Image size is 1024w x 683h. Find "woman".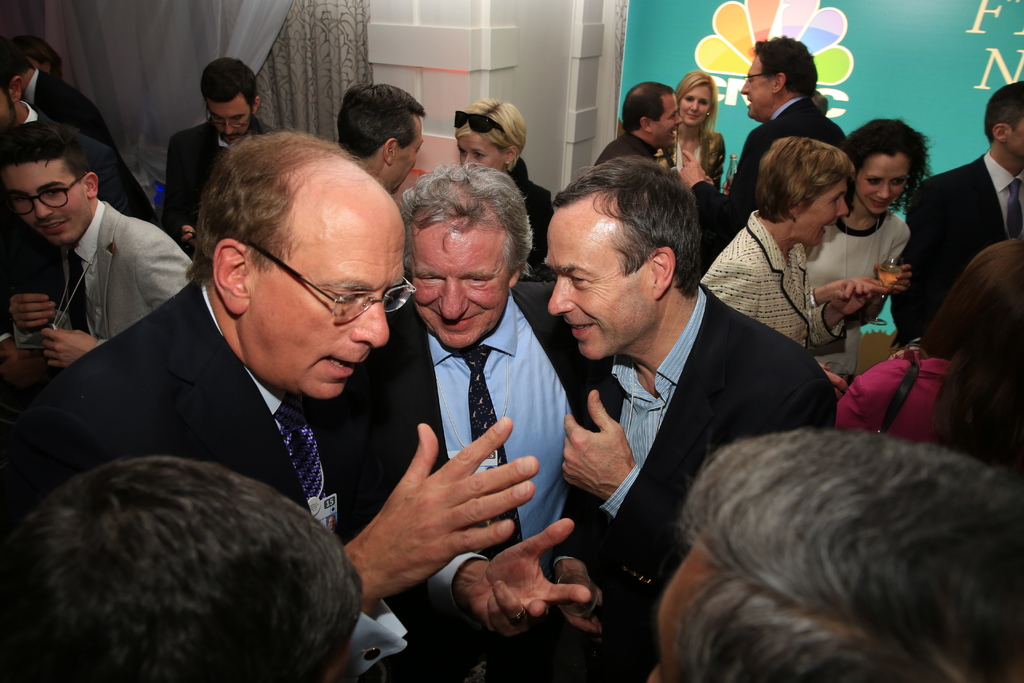
[left=666, top=68, right=726, bottom=188].
